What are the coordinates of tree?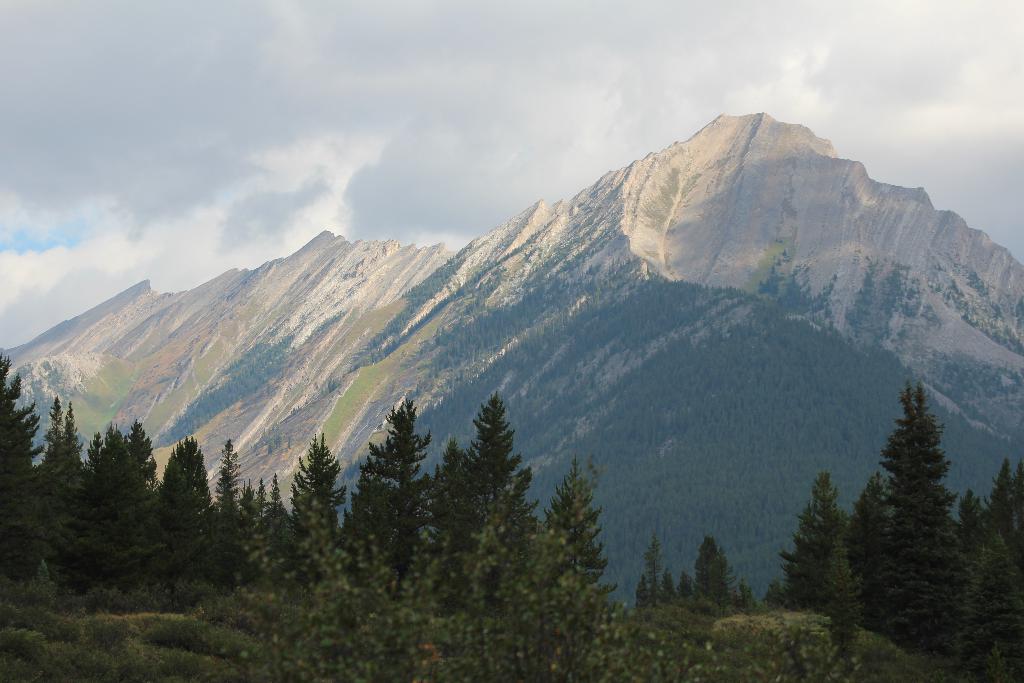
crop(129, 419, 152, 488).
